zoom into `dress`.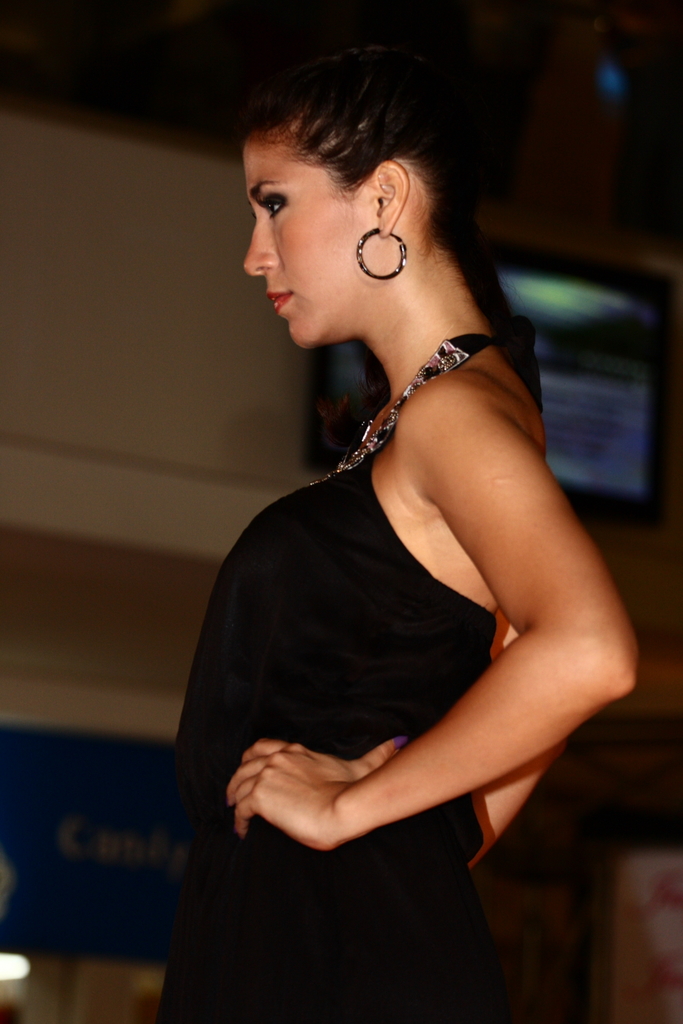
Zoom target: 151:331:527:1023.
